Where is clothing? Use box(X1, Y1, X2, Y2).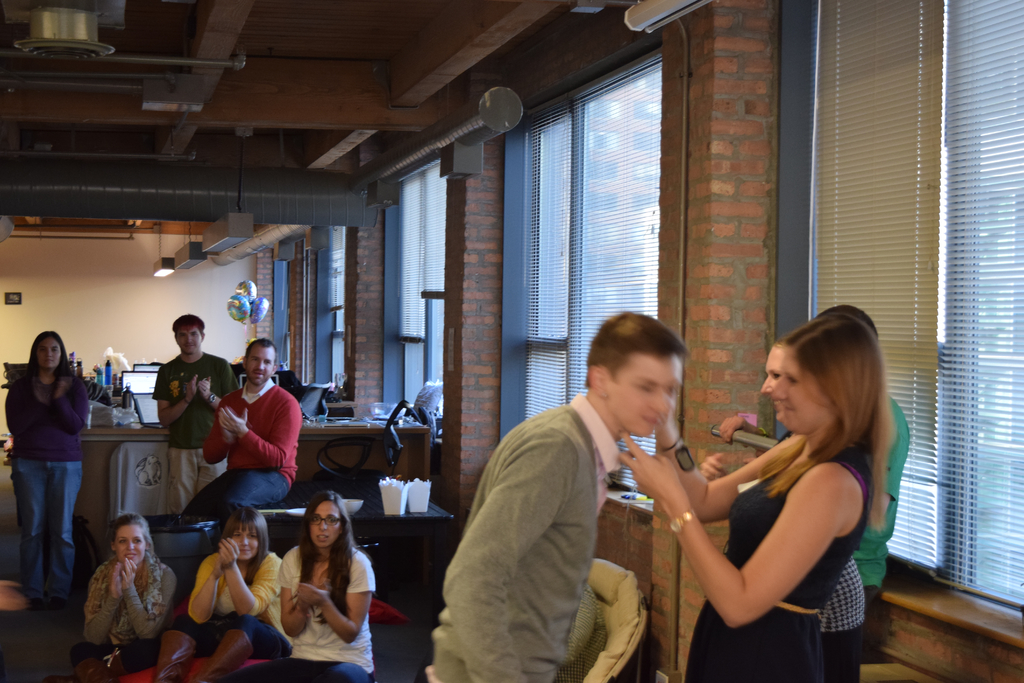
box(78, 632, 160, 678).
